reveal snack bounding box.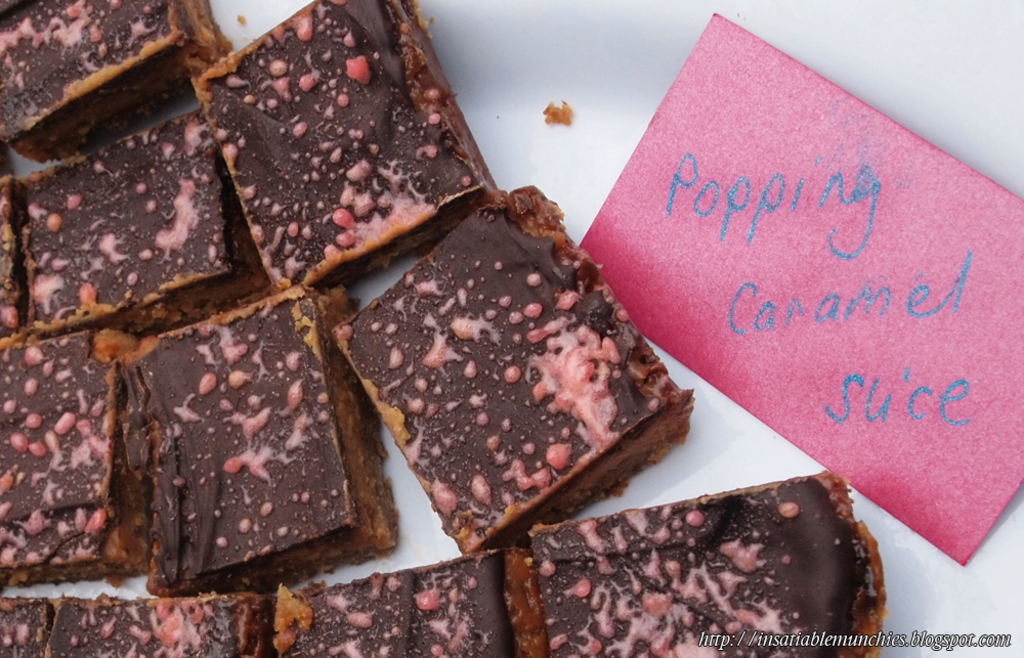
Revealed: detection(336, 215, 694, 528).
